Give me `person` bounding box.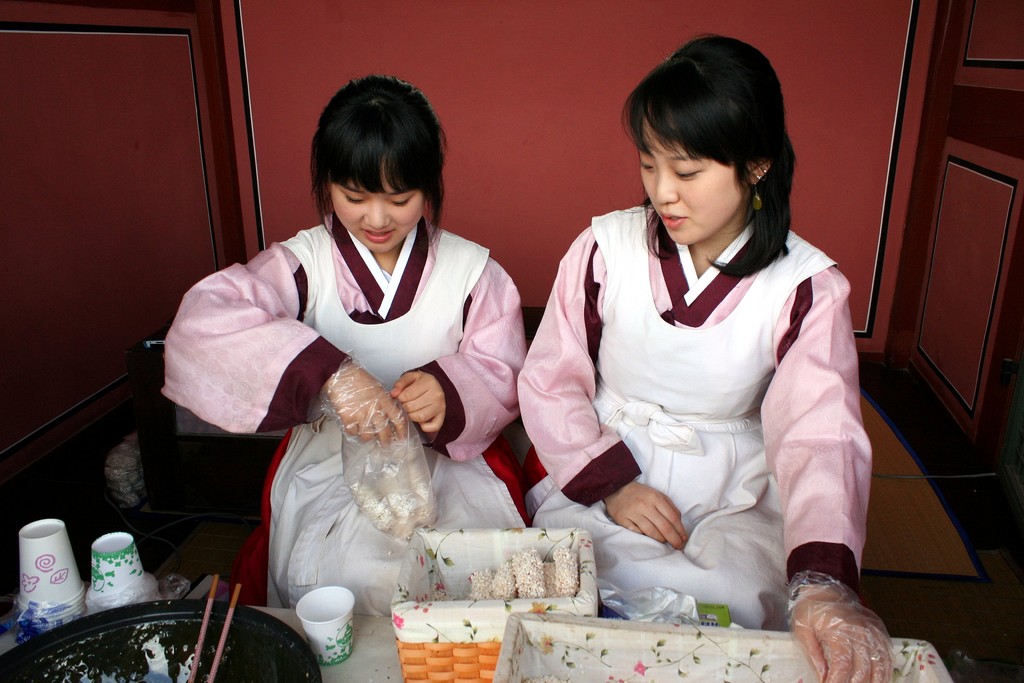
box=[166, 70, 525, 610].
